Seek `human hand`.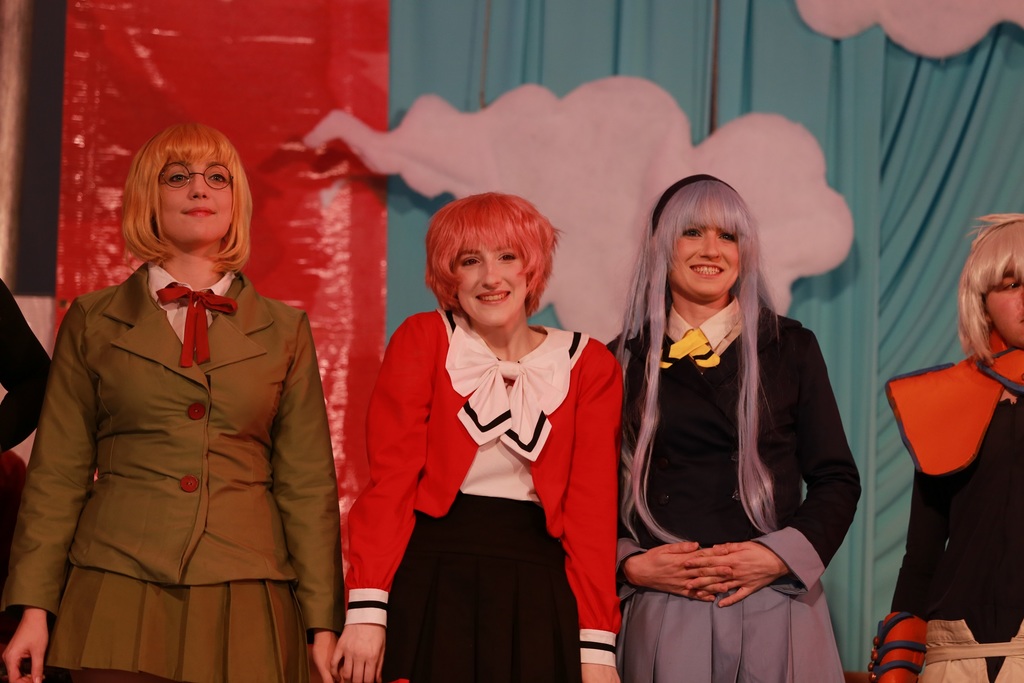
(310, 632, 338, 682).
